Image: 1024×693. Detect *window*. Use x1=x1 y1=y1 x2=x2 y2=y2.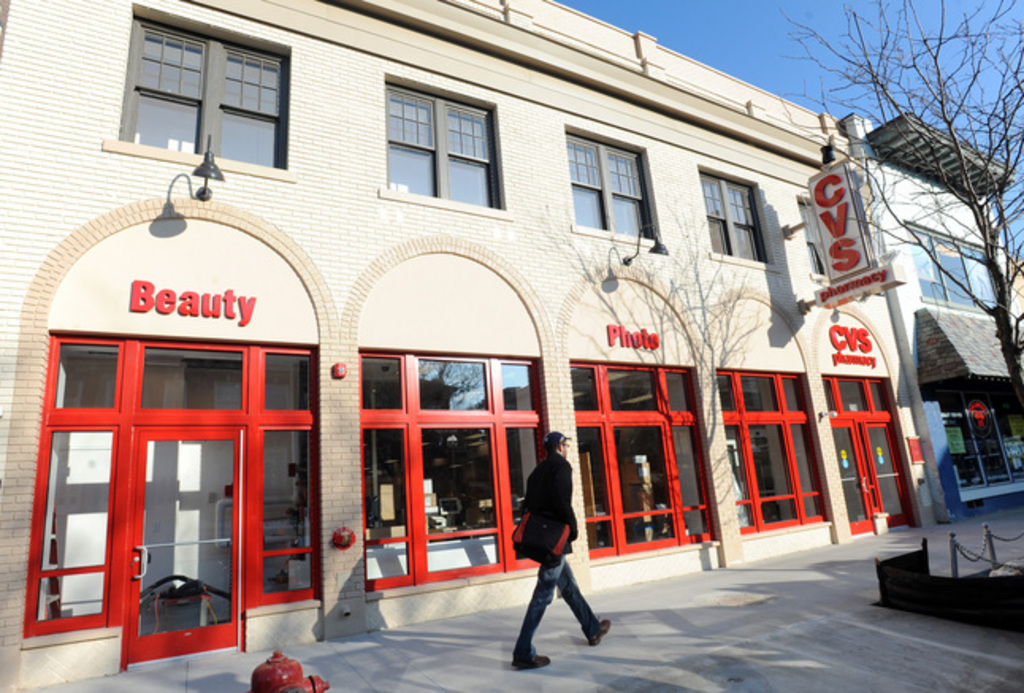
x1=667 y1=420 x2=713 y2=546.
